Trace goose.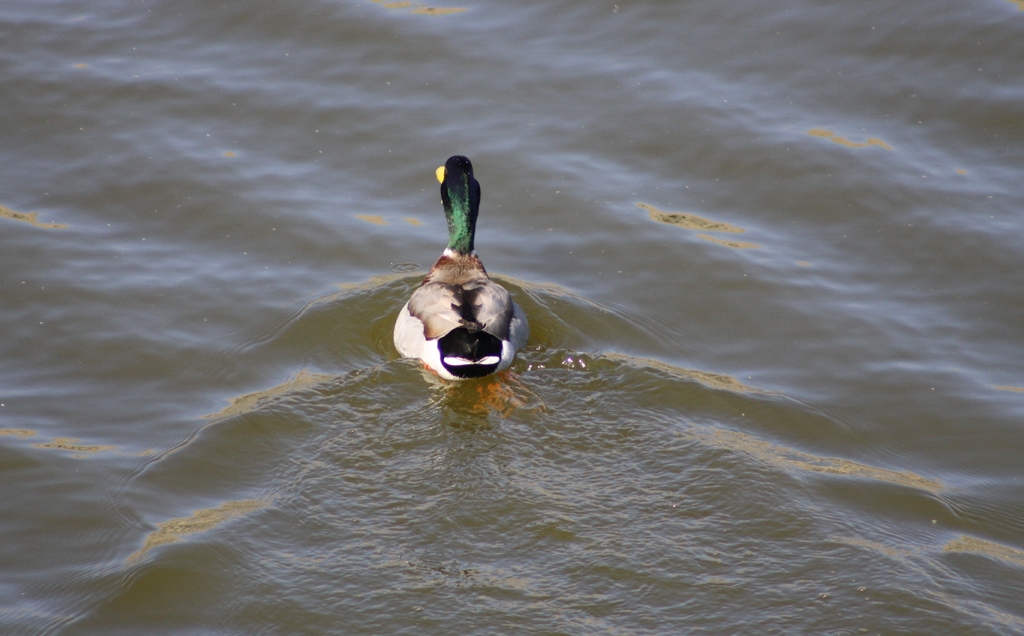
Traced to x1=387 y1=193 x2=527 y2=387.
